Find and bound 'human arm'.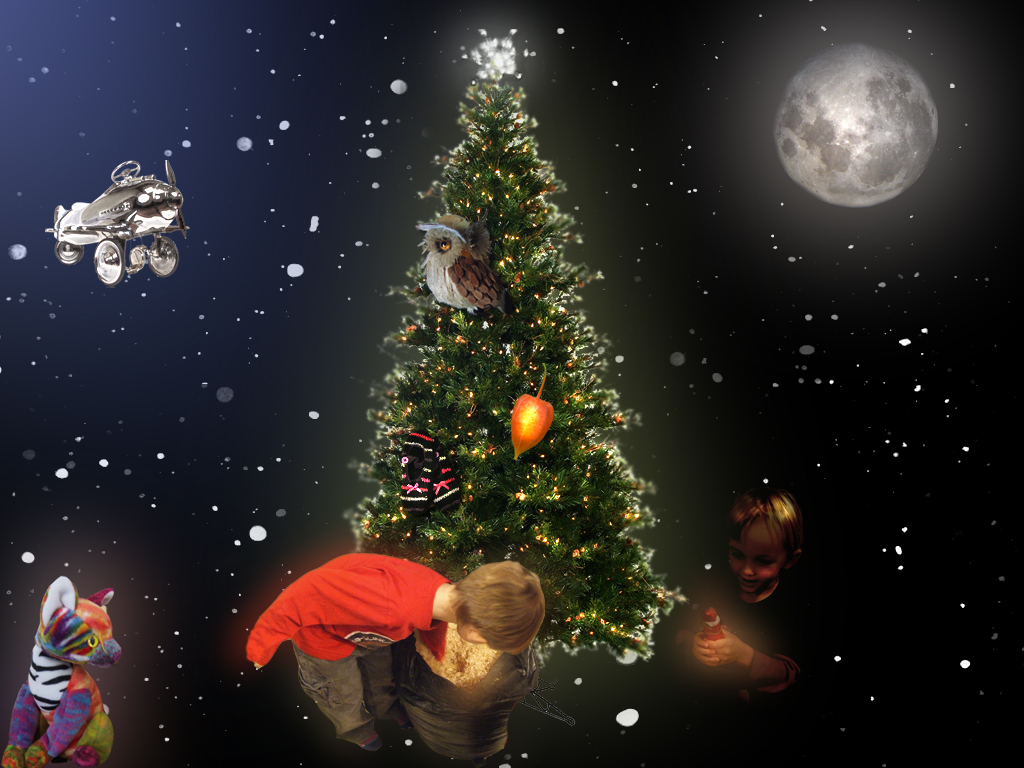
Bound: bbox(238, 571, 405, 666).
